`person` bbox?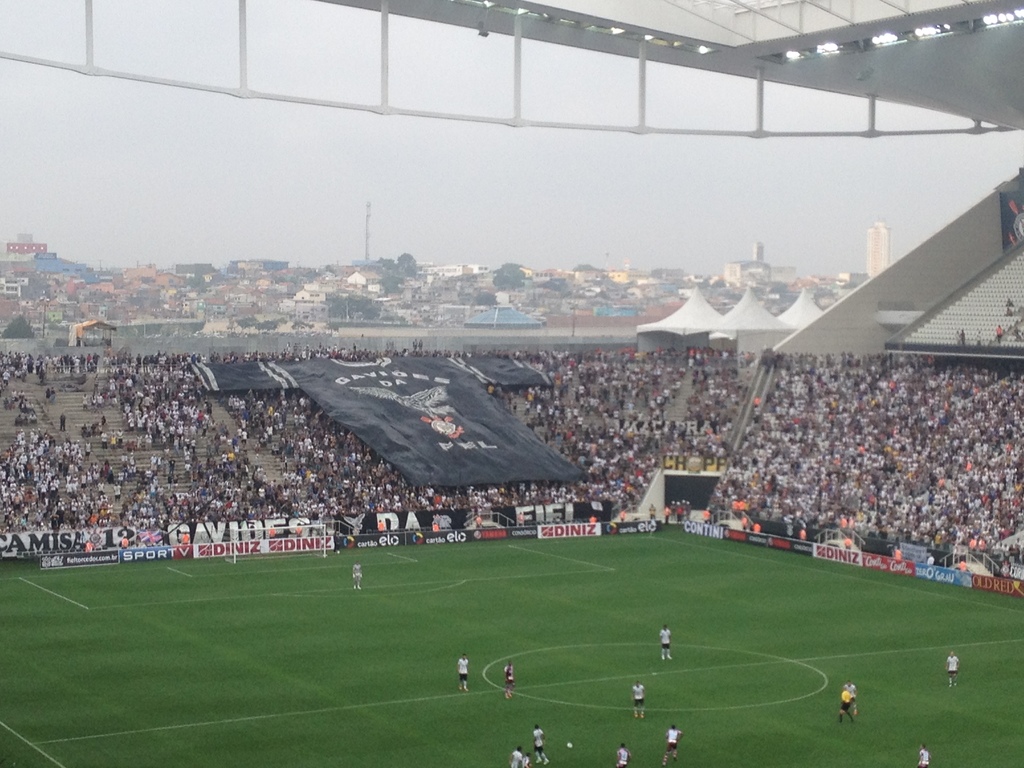
453,653,467,696
